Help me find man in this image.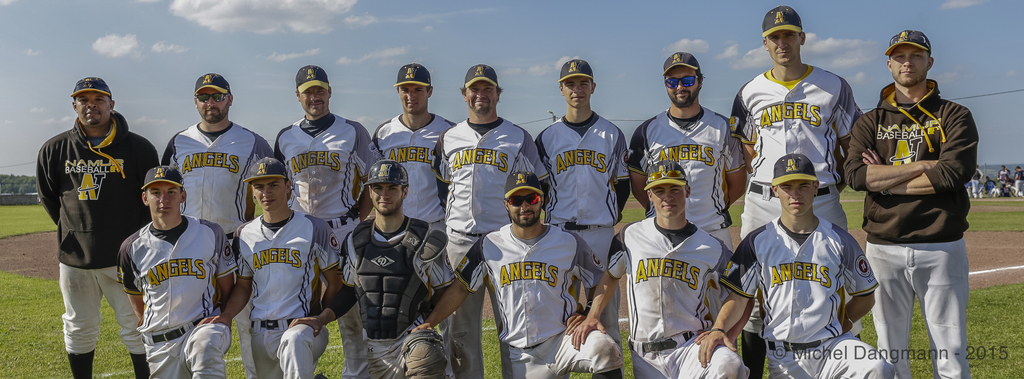
Found it: l=996, t=163, r=1009, b=185.
